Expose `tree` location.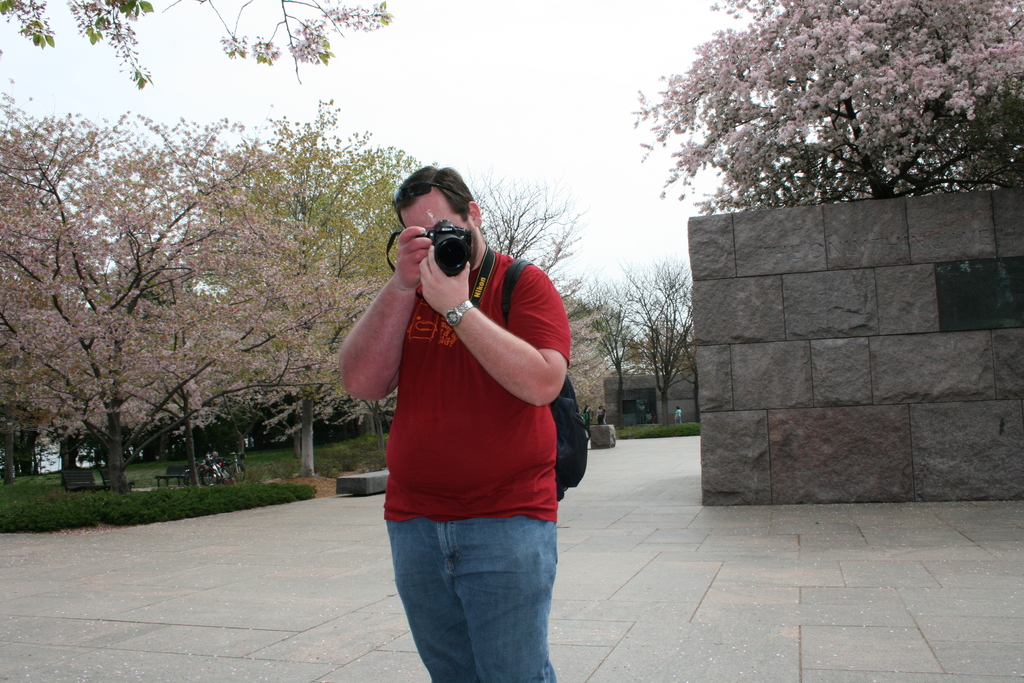
Exposed at (left=0, top=92, right=433, bottom=480).
